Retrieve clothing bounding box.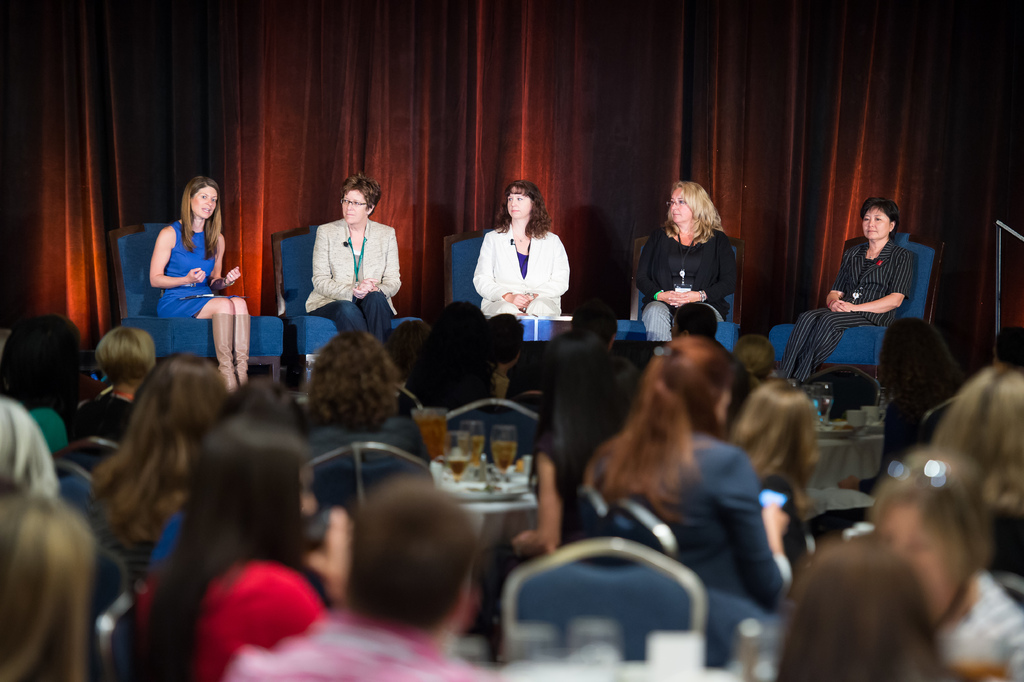
Bounding box: bbox=[219, 599, 496, 681].
